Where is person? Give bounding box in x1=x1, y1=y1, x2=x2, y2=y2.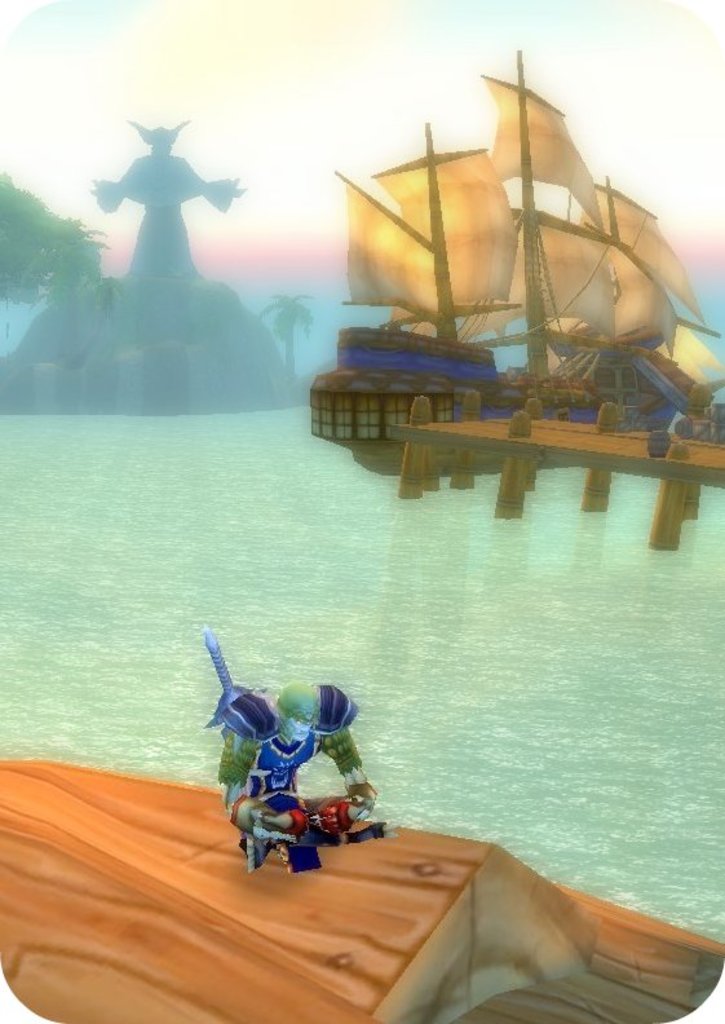
x1=94, y1=118, x2=248, y2=275.
